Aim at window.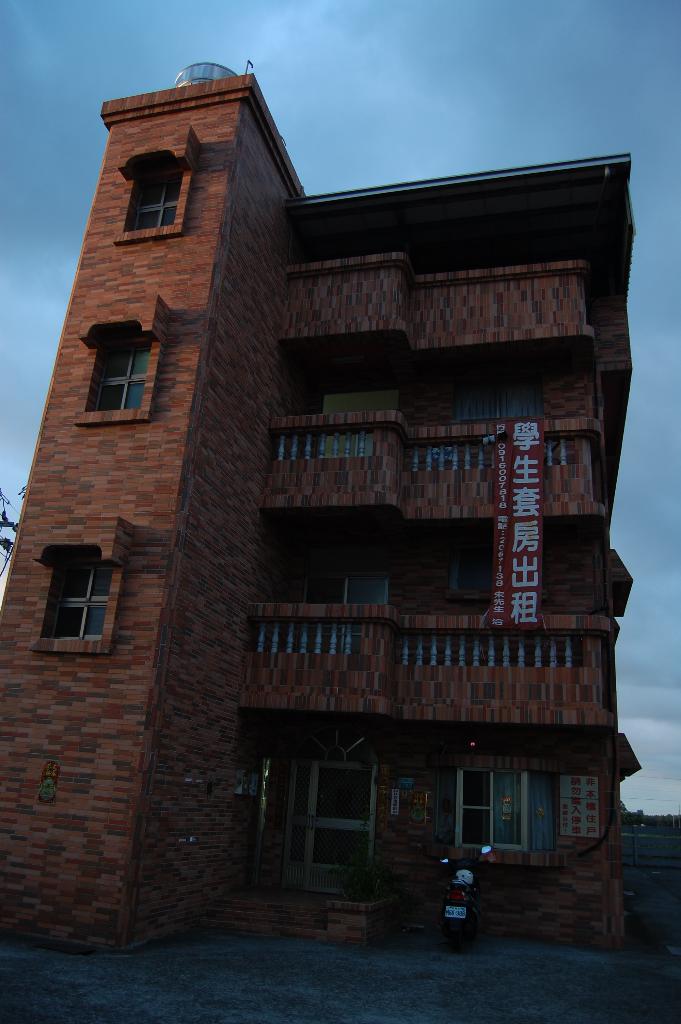
Aimed at <region>113, 127, 197, 243</region>.
